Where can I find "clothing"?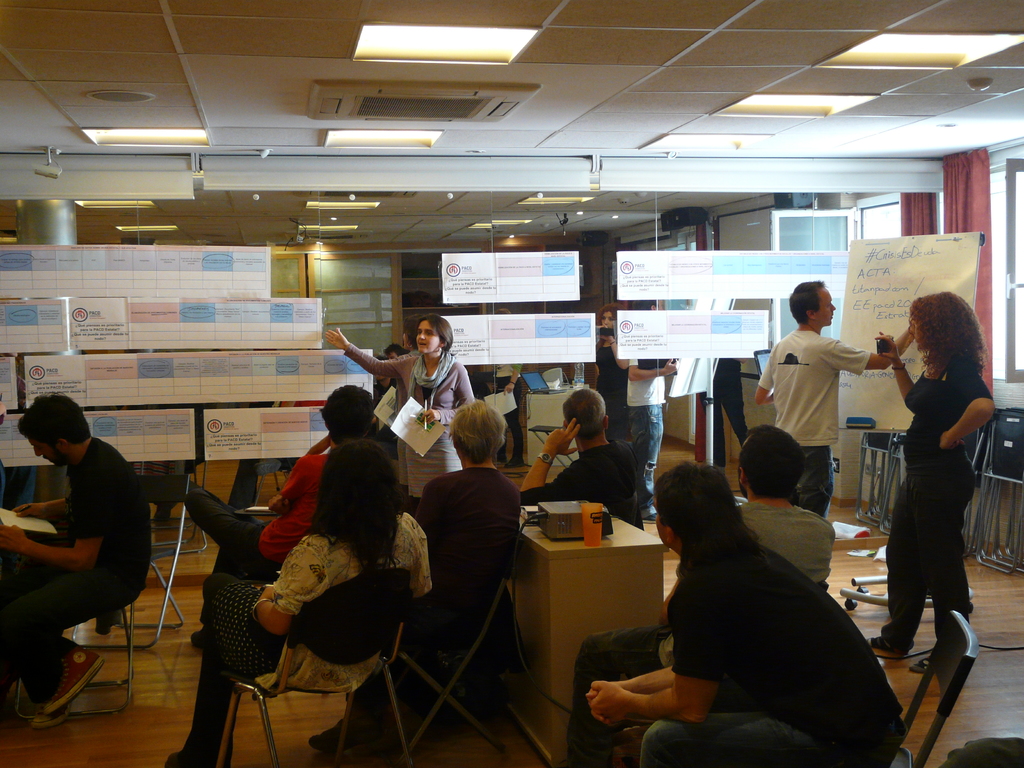
You can find it at bbox=[750, 323, 867, 525].
